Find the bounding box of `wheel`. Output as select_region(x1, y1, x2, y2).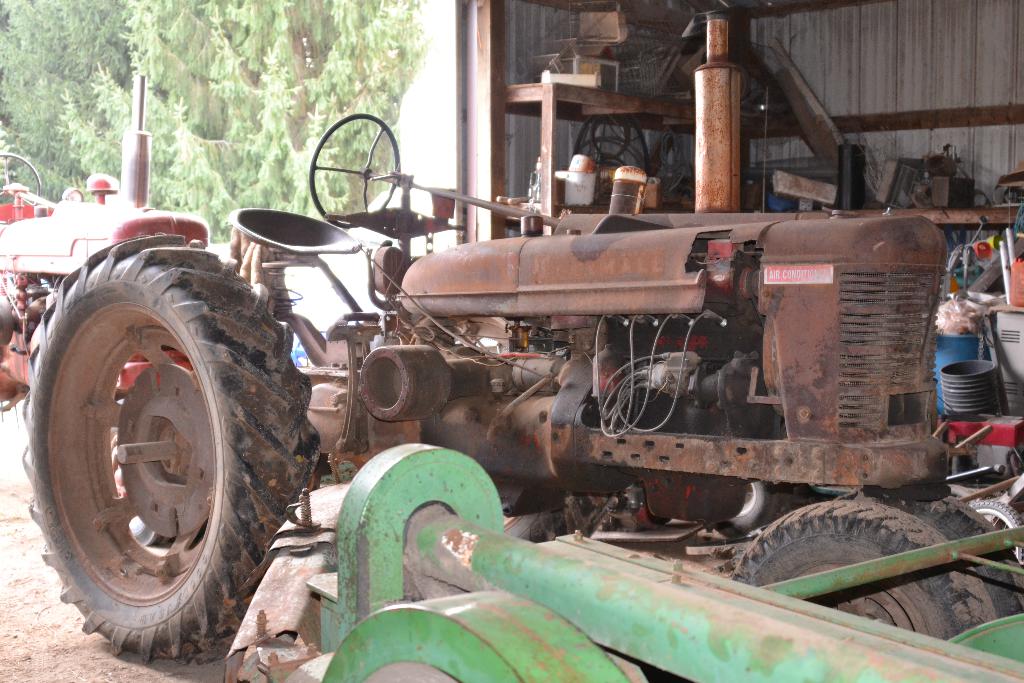
select_region(709, 482, 790, 543).
